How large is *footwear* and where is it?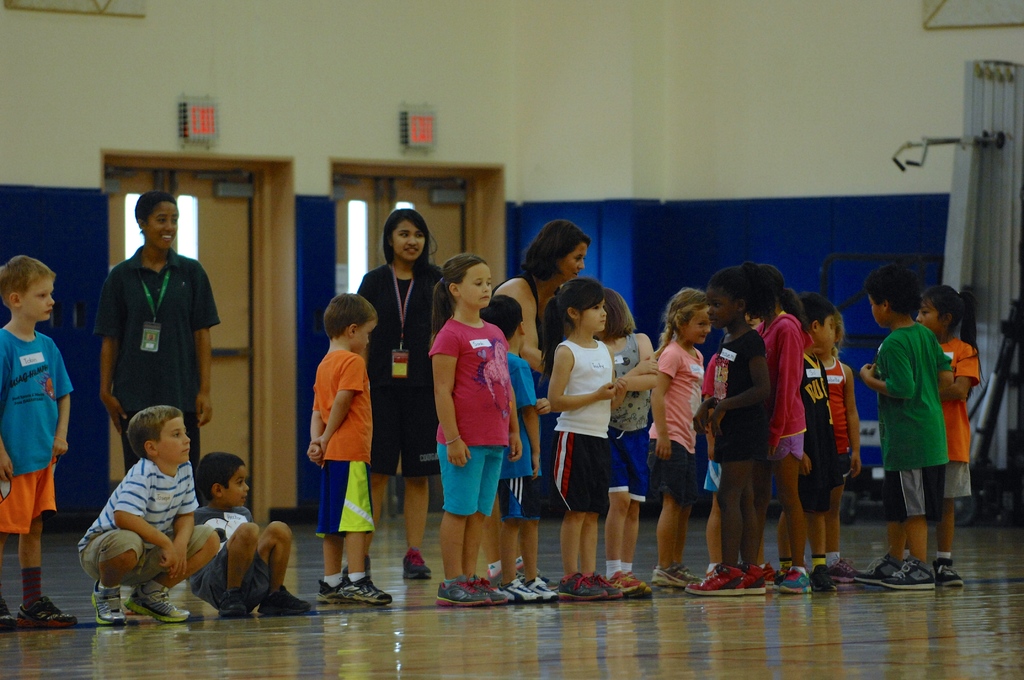
Bounding box: 743:566:764:595.
